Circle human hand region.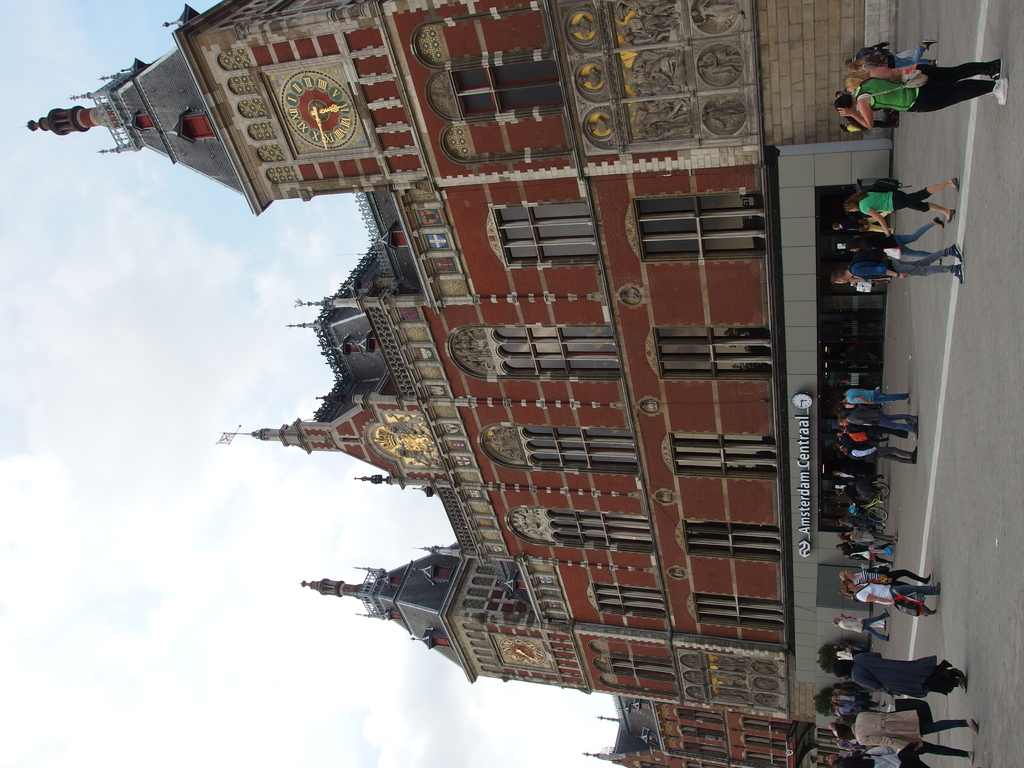
Region: 838,104,848,116.
